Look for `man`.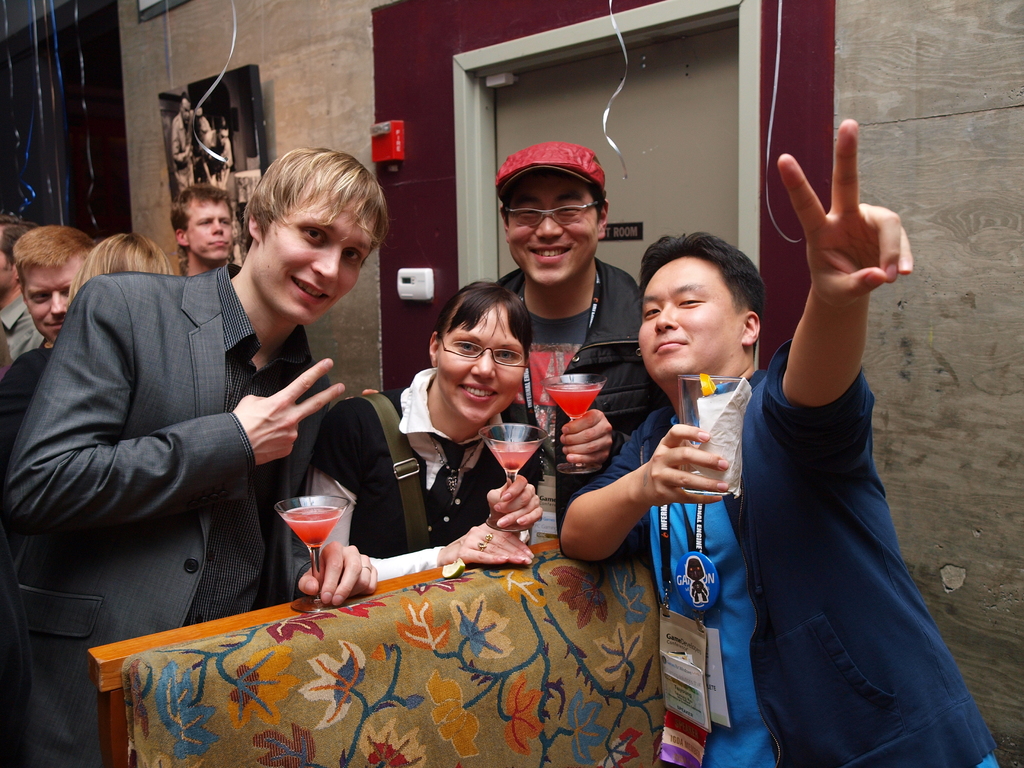
Found: bbox=(7, 172, 365, 694).
